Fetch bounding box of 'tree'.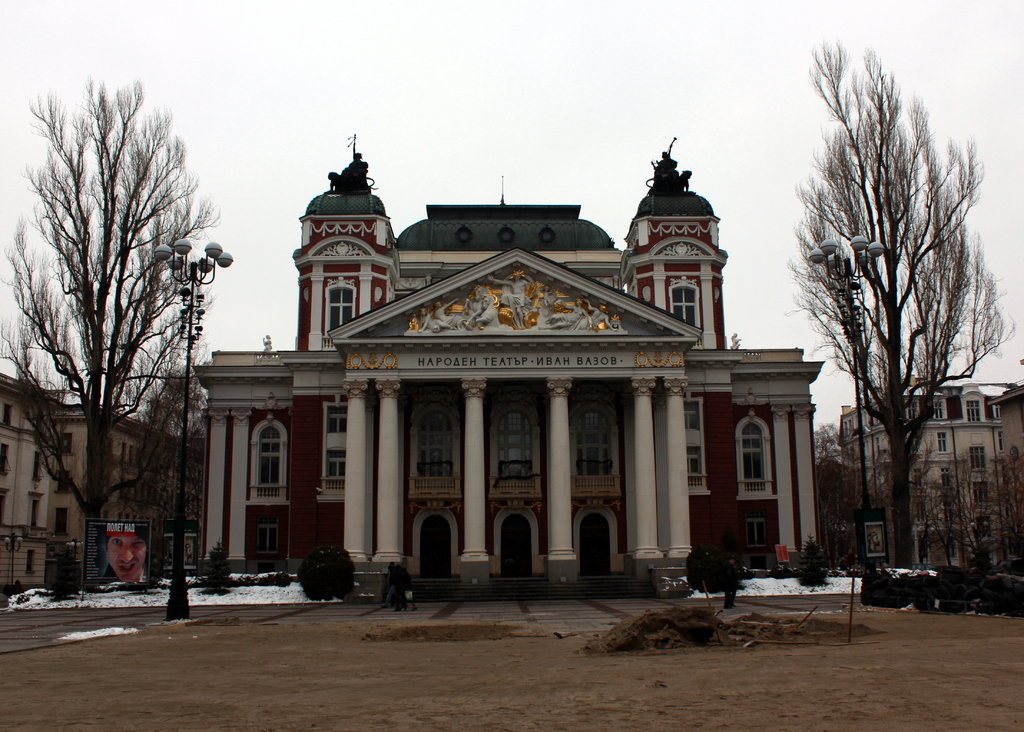
Bbox: 776/60/994/596.
